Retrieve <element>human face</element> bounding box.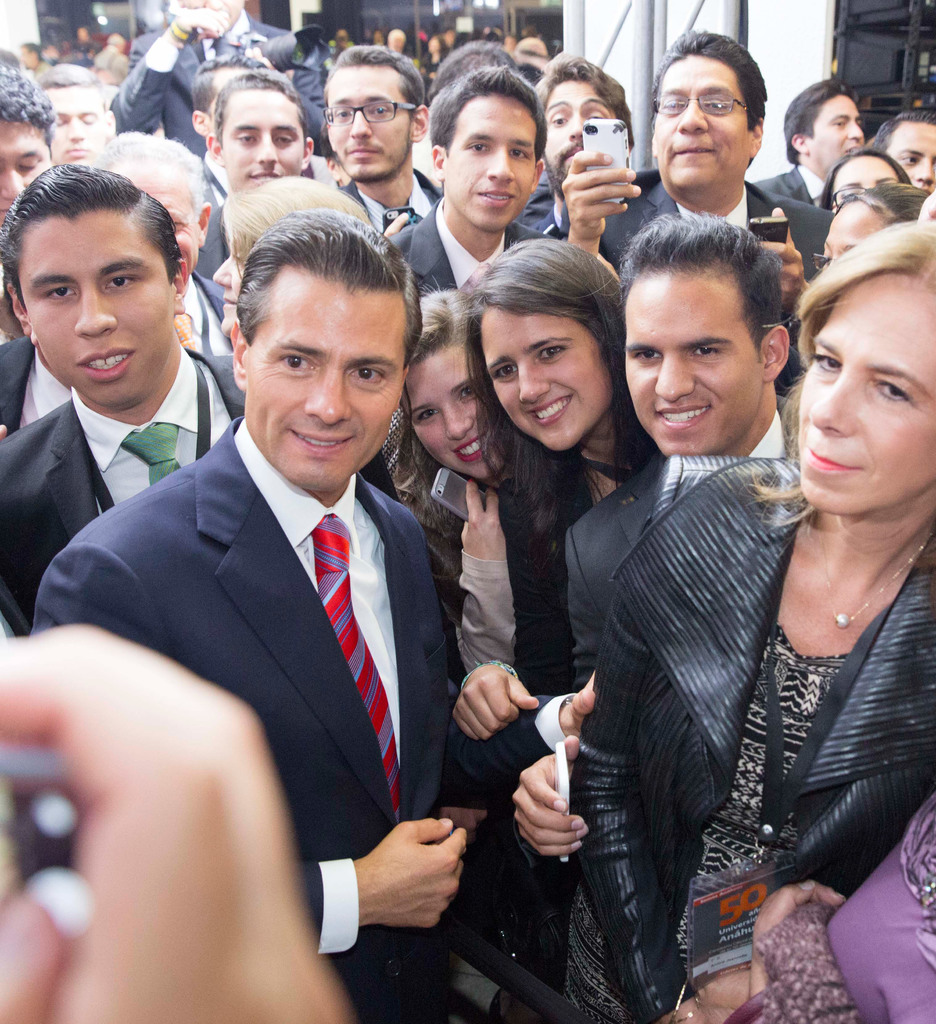
Bounding box: left=482, top=301, right=601, bottom=449.
